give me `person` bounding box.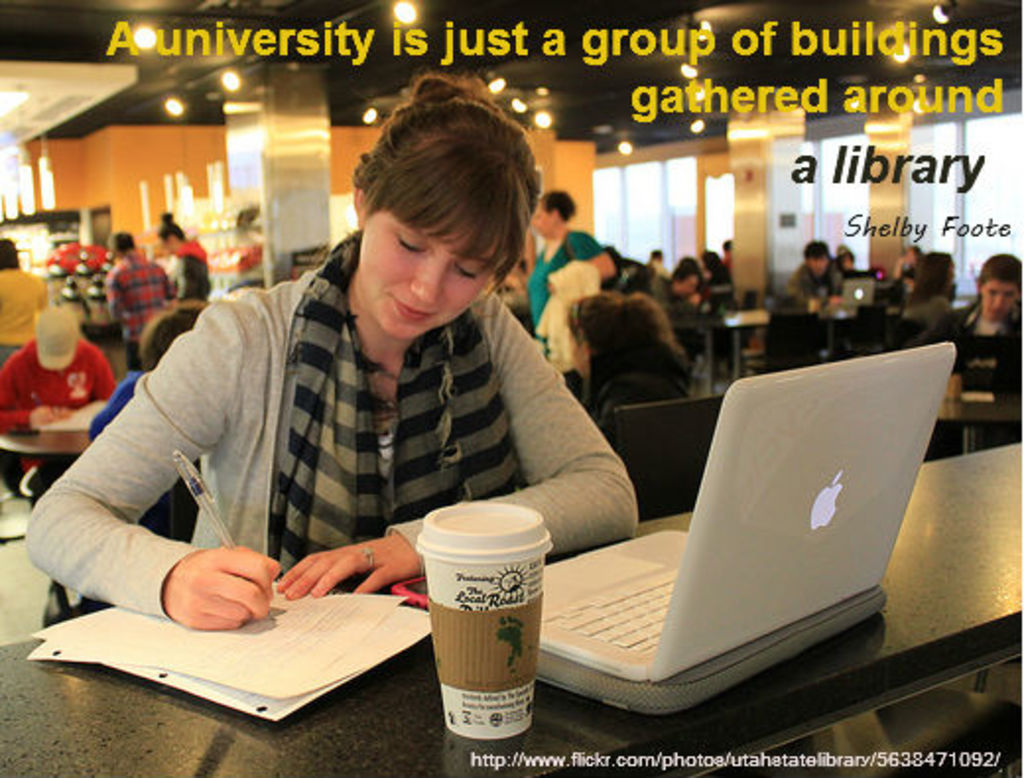
(x1=914, y1=248, x2=1022, y2=394).
